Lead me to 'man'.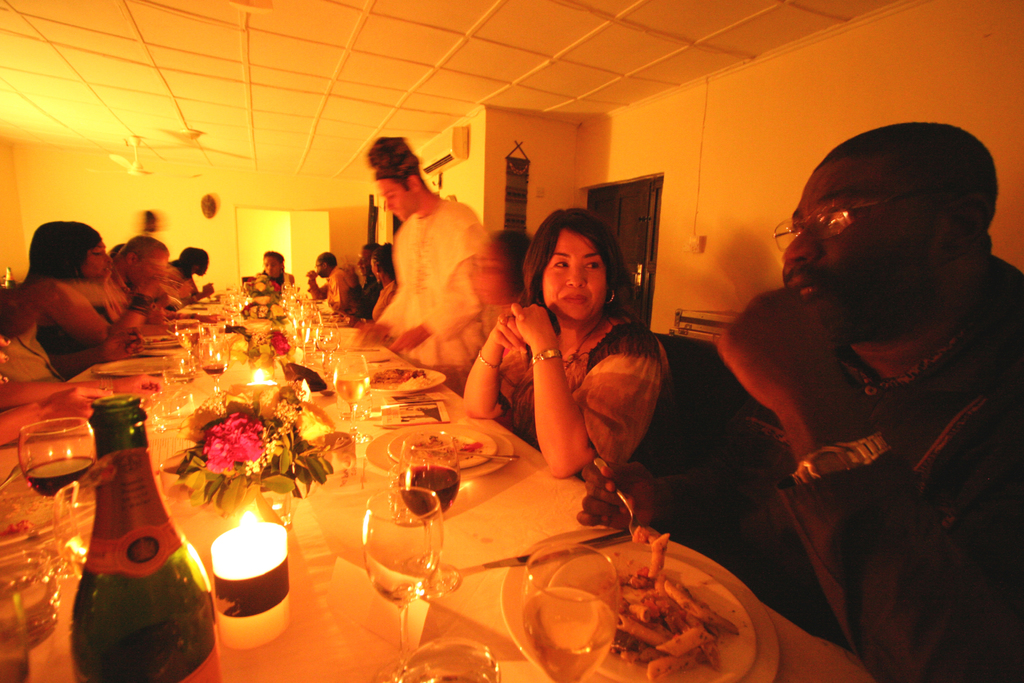
Lead to detection(705, 120, 1023, 644).
